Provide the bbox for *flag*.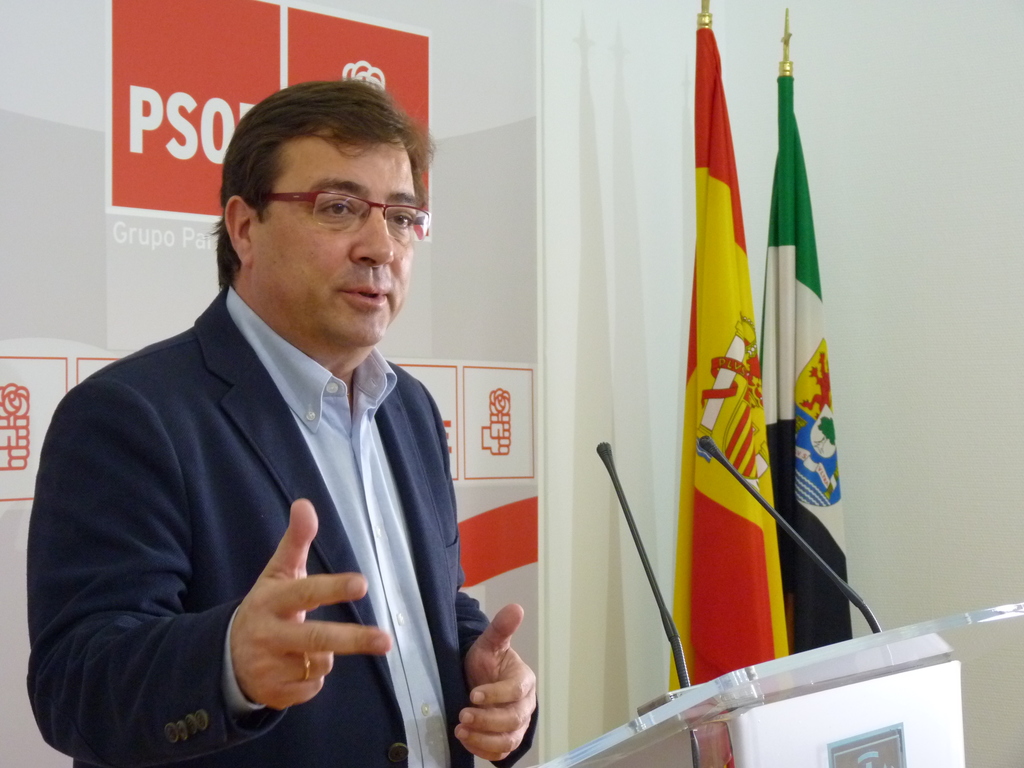
761,58,851,648.
